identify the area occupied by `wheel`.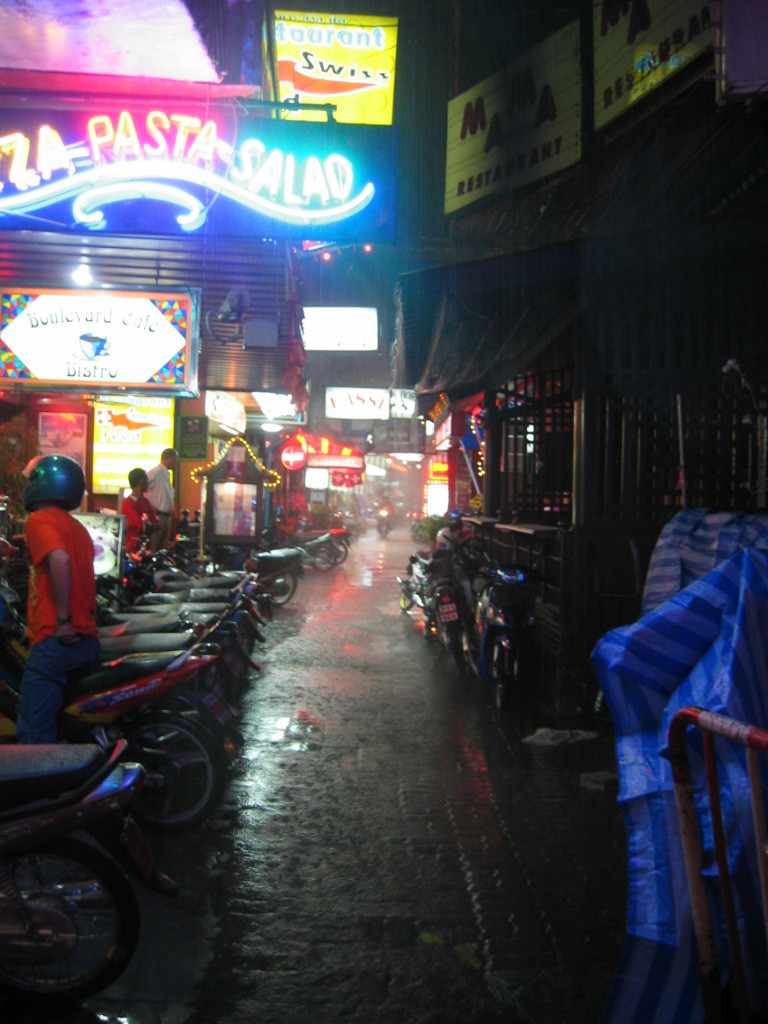
Area: {"left": 0, "top": 824, "right": 142, "bottom": 1015}.
